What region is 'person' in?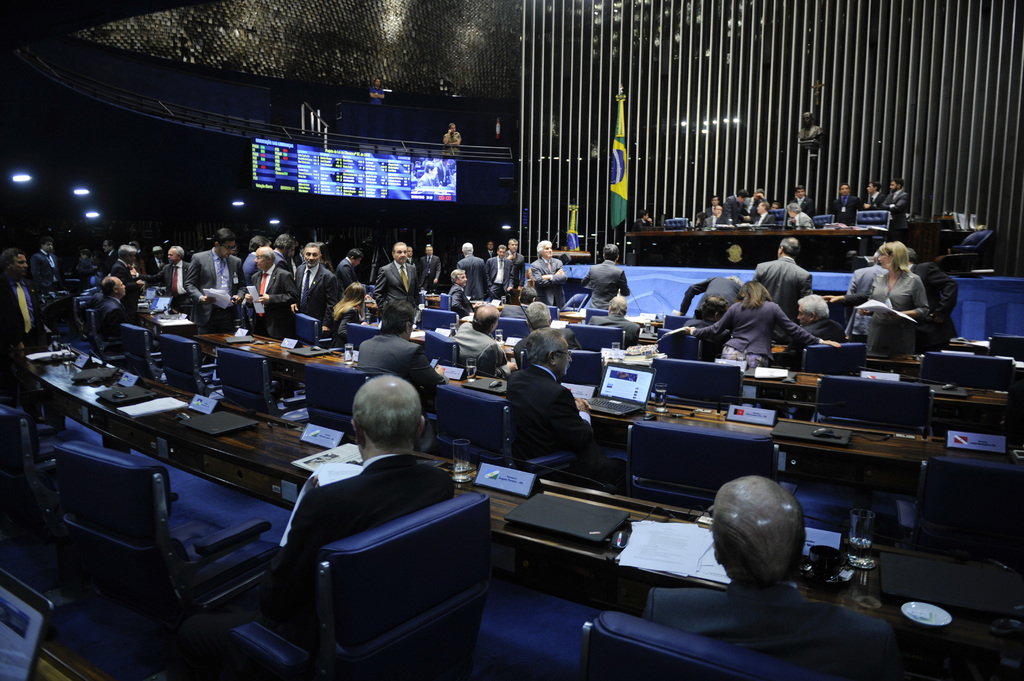
x1=722 y1=188 x2=747 y2=224.
